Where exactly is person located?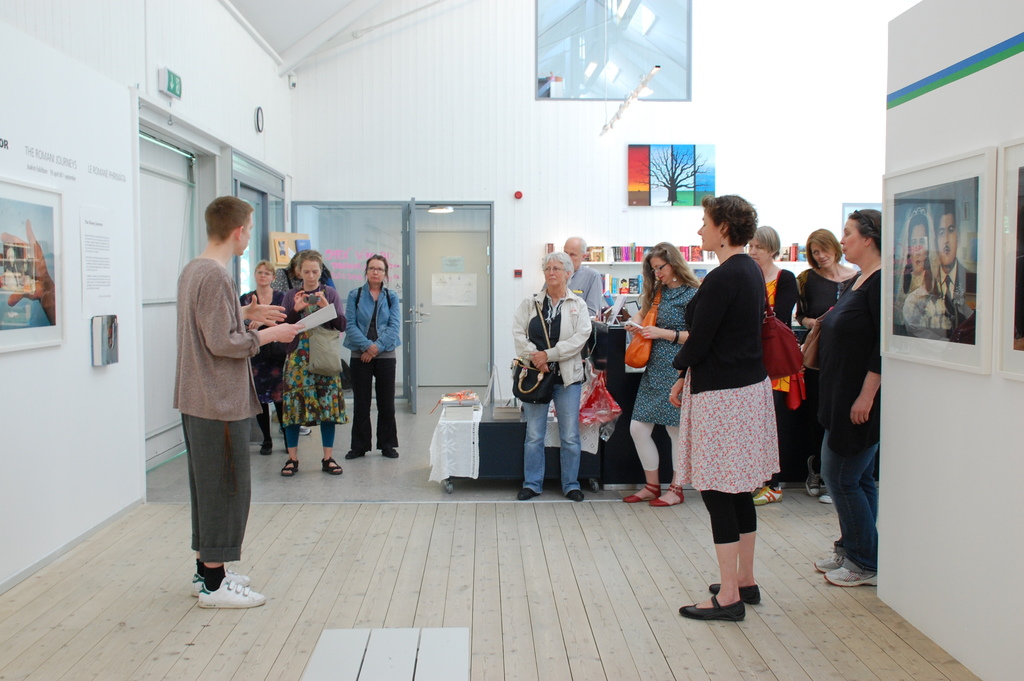
Its bounding box is region(515, 249, 587, 500).
